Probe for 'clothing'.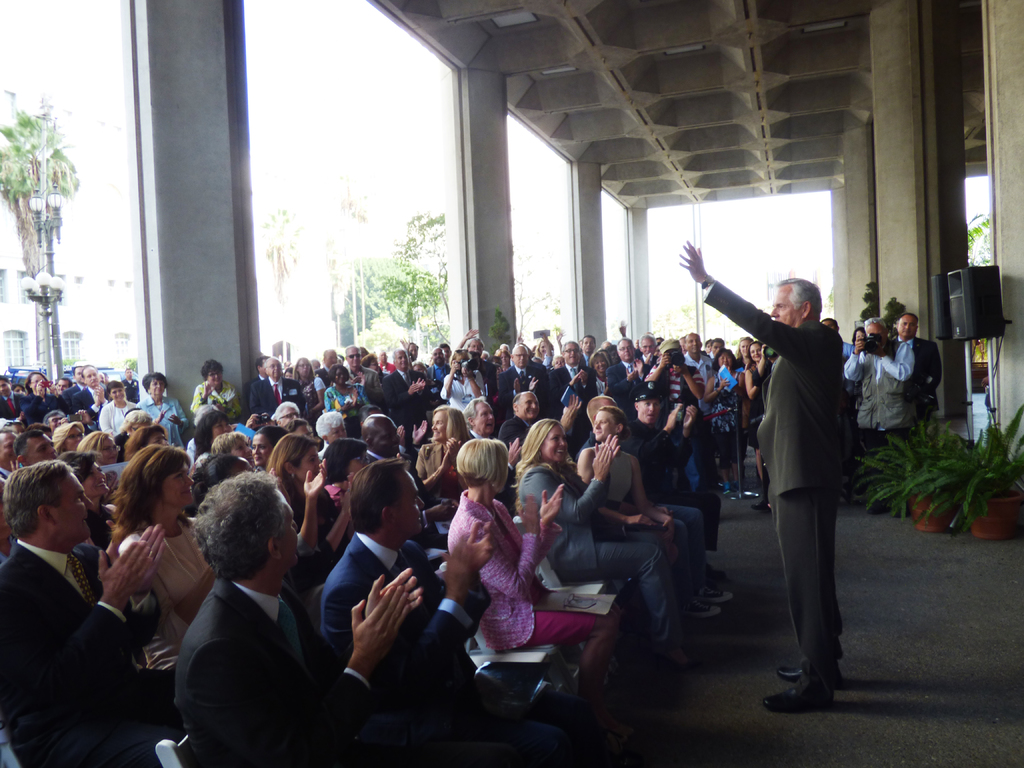
Probe result: [left=65, top=380, right=88, bottom=399].
